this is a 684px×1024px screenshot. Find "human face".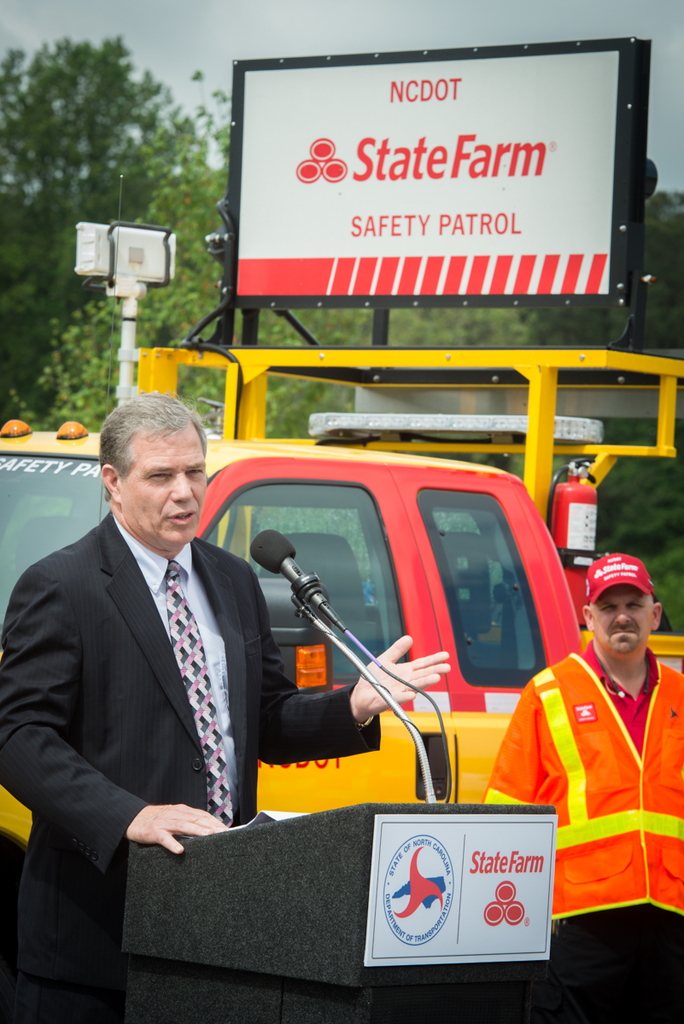
Bounding box: 594, 584, 652, 653.
